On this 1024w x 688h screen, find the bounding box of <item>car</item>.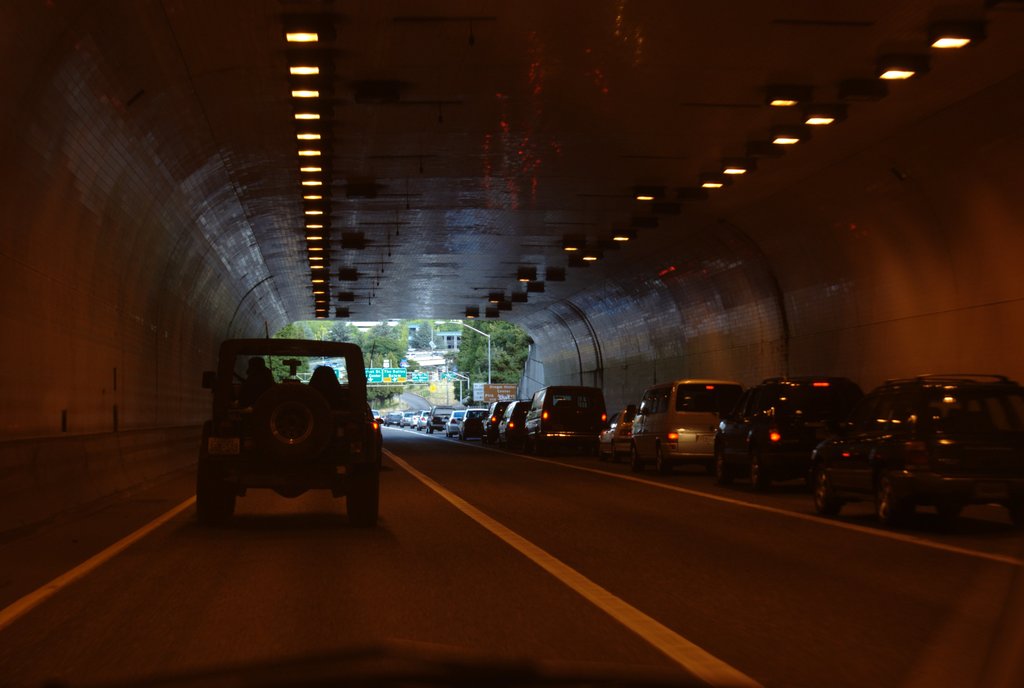
Bounding box: {"left": 712, "top": 378, "right": 865, "bottom": 487}.
